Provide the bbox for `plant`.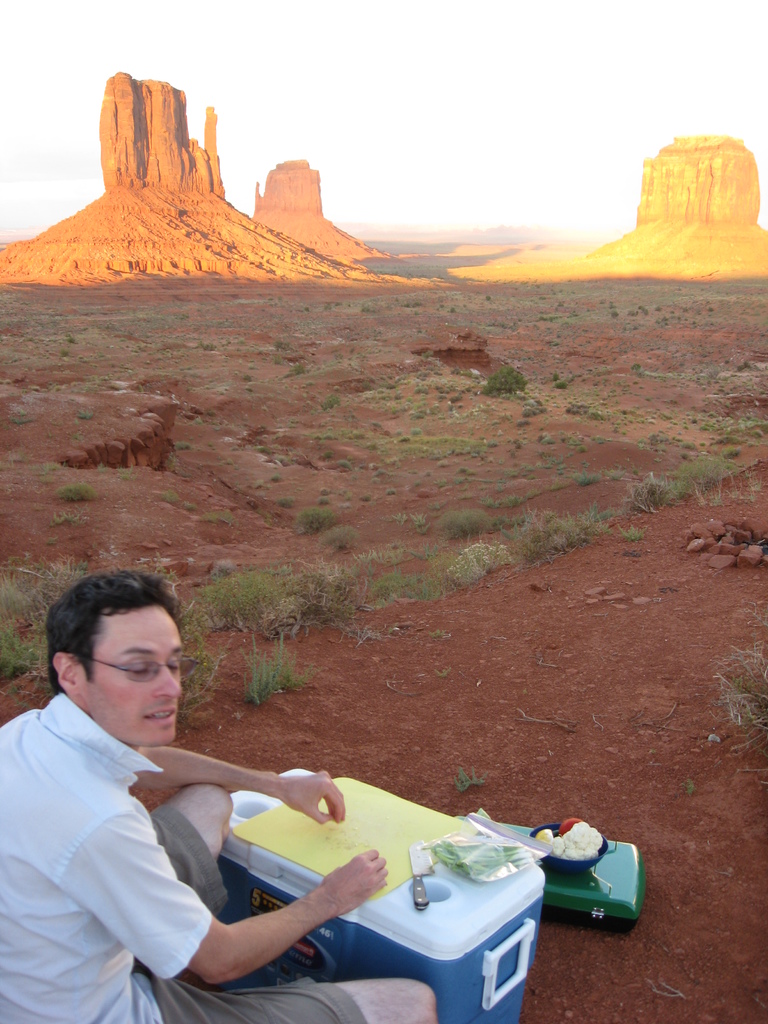
682,774,694,792.
